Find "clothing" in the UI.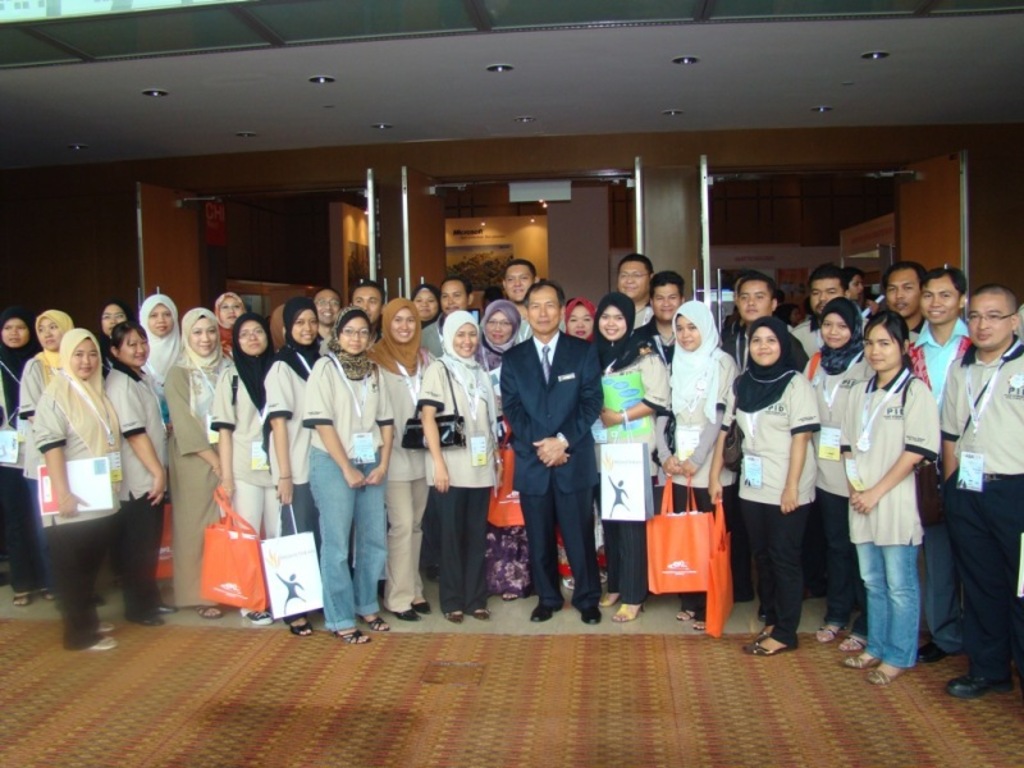
UI element at 33,370,118,639.
